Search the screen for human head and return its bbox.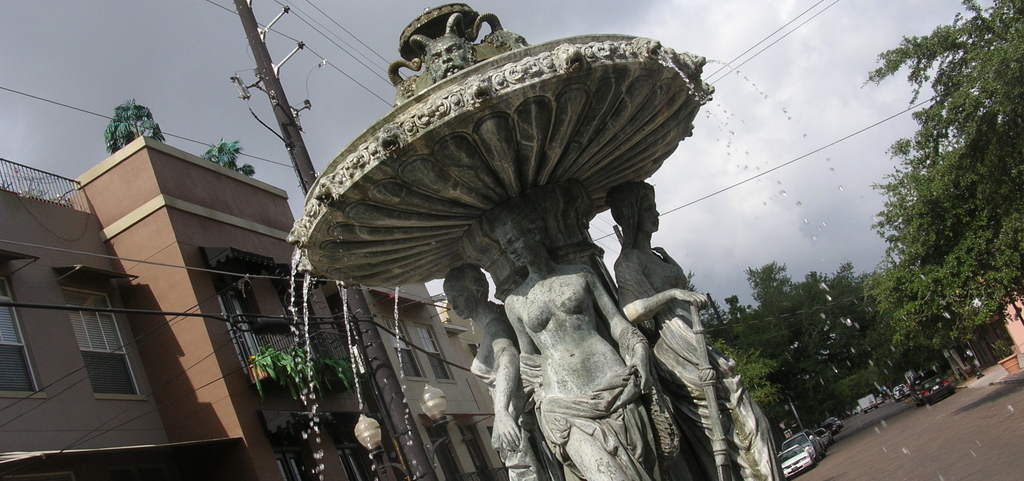
Found: 420, 29, 480, 85.
